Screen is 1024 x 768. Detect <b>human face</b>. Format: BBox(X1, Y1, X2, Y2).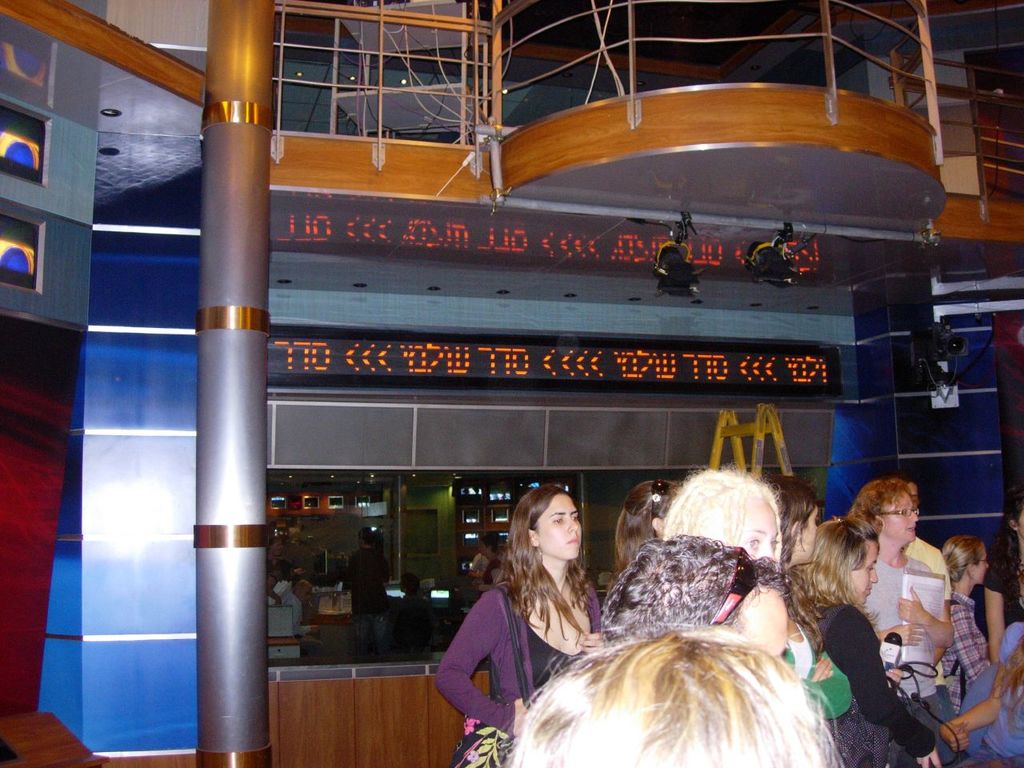
BBox(735, 590, 793, 658).
